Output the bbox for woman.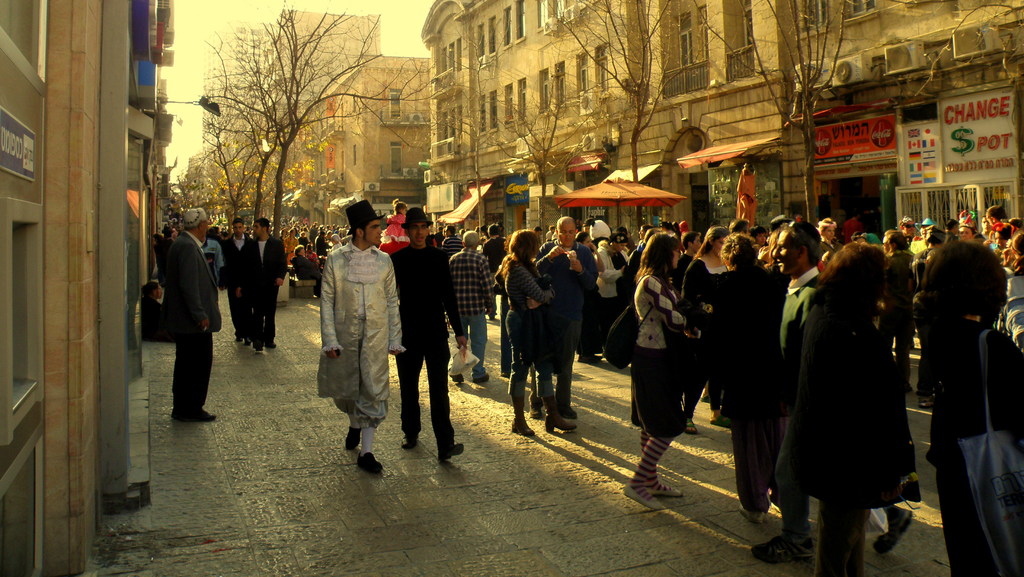
(x1=985, y1=226, x2=1011, y2=255).
